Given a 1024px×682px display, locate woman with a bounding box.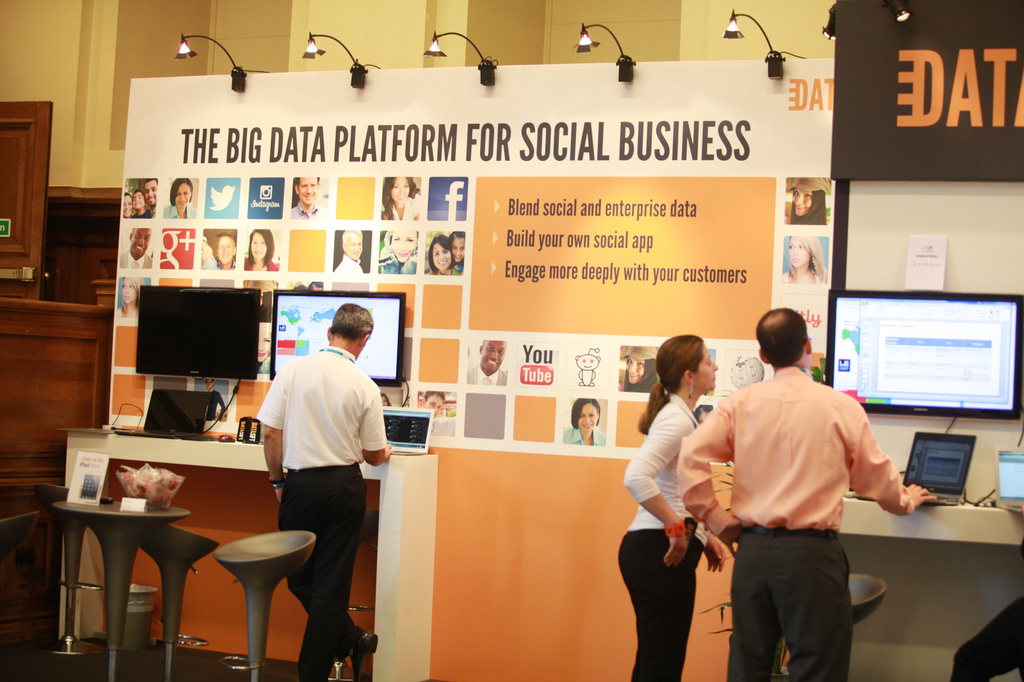
Located: <bbox>245, 228, 278, 271</bbox>.
